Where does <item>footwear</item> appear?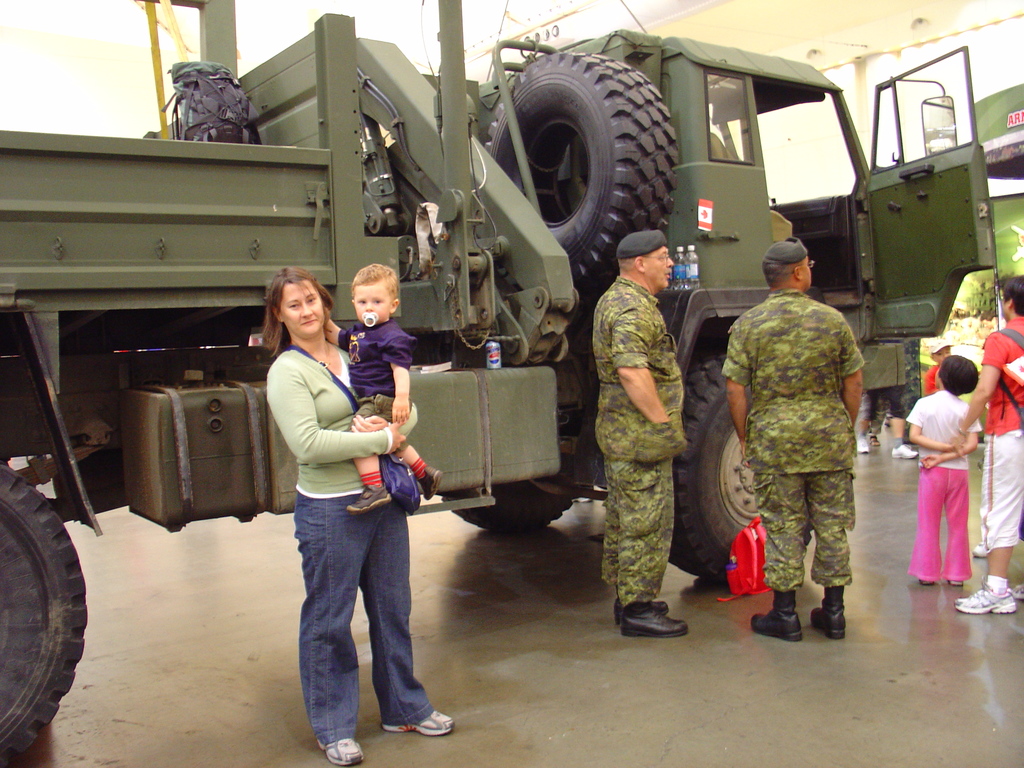
Appears at x1=1009, y1=580, x2=1023, y2=600.
